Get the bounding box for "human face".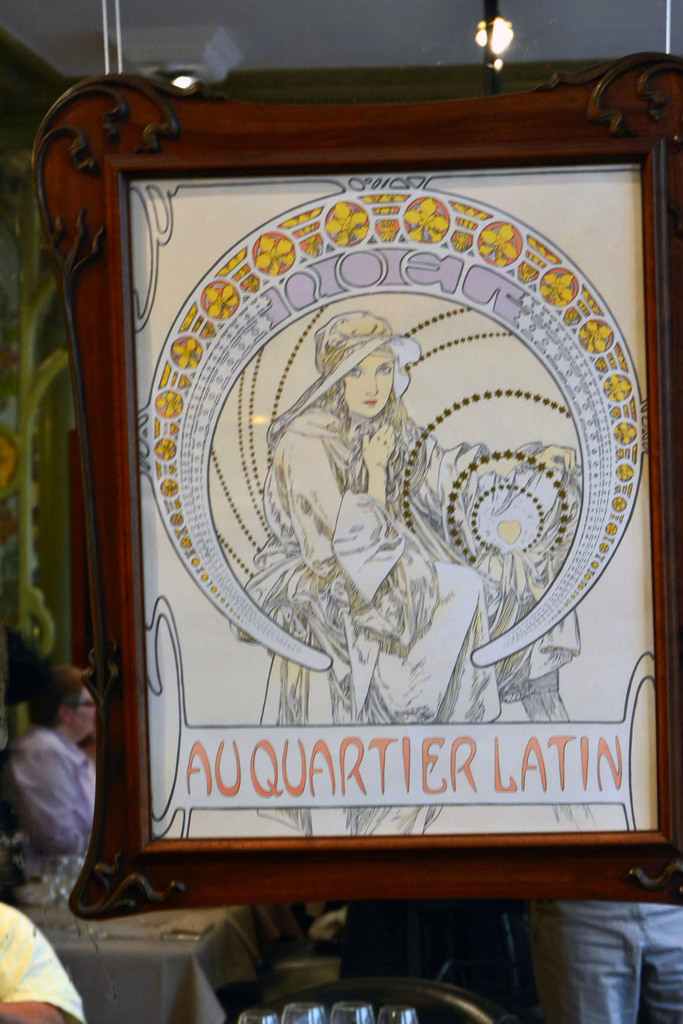
region(70, 678, 97, 732).
